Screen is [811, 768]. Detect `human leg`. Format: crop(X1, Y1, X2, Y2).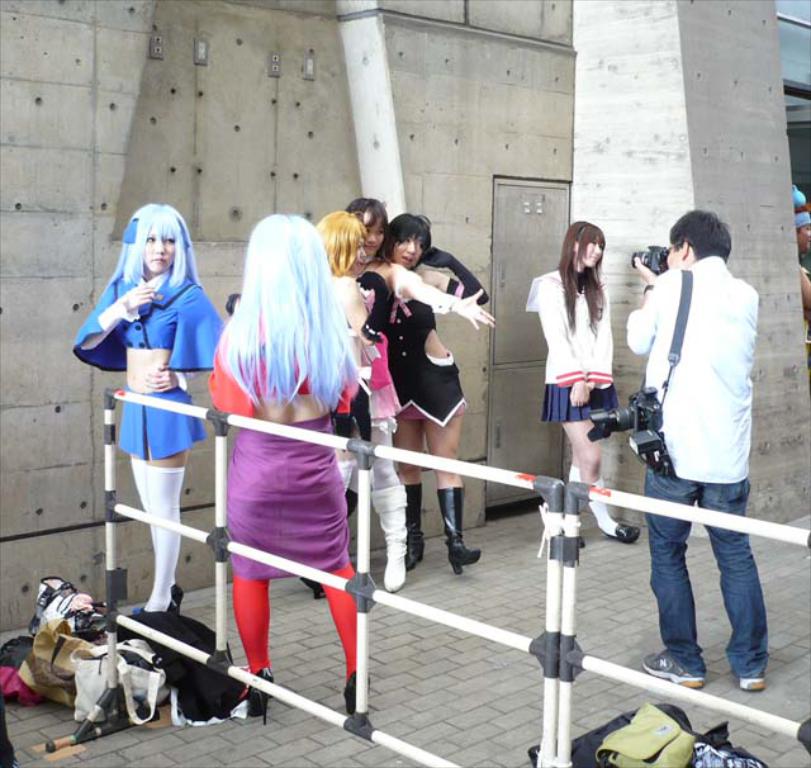
crop(394, 416, 417, 561).
